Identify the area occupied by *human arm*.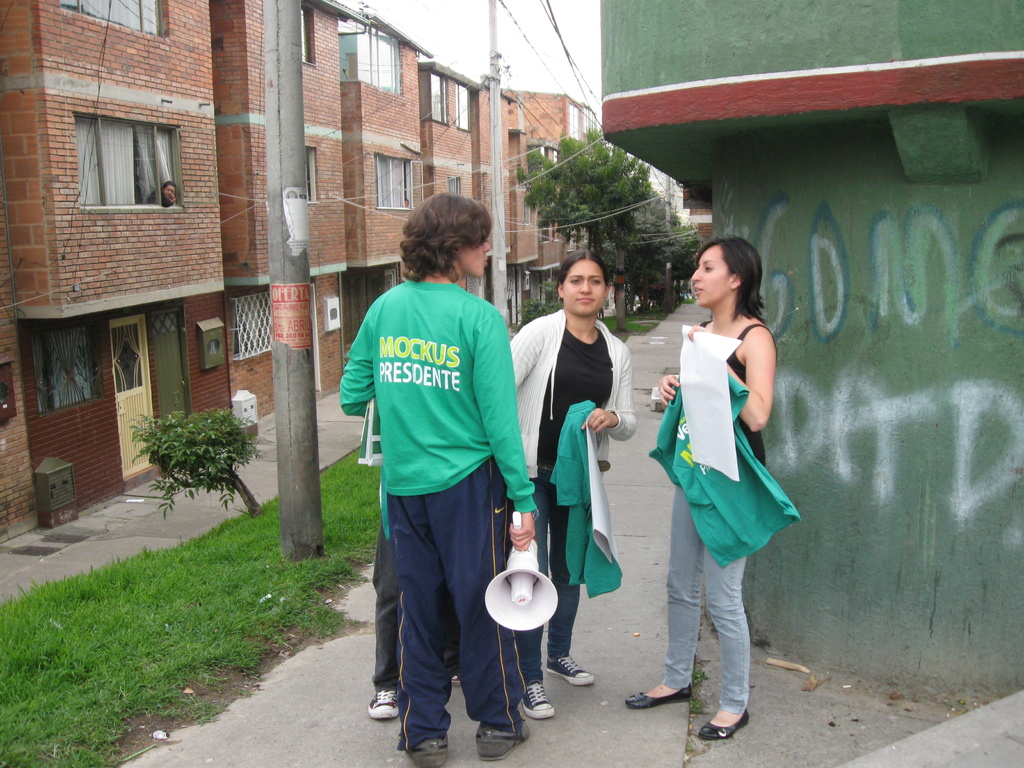
Area: bbox(687, 319, 785, 437).
